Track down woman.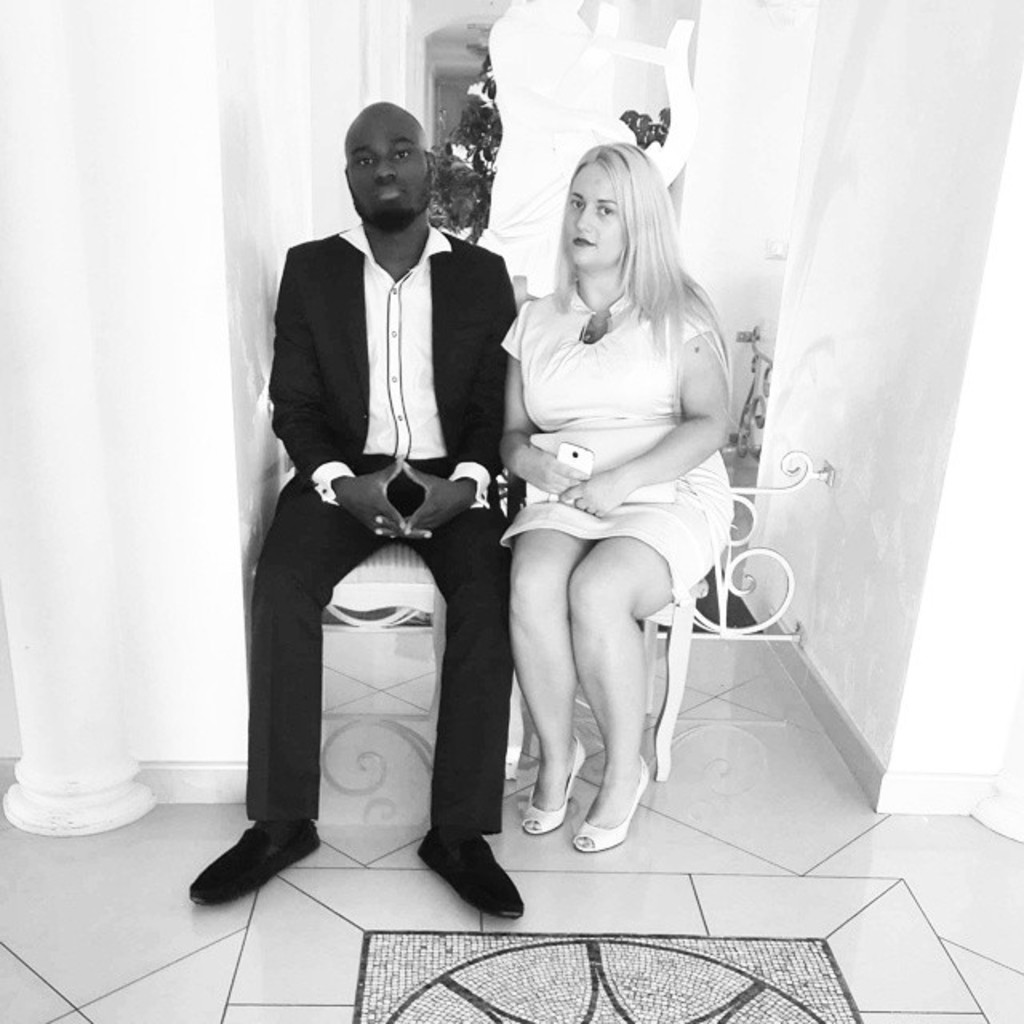
Tracked to box(469, 133, 746, 883).
